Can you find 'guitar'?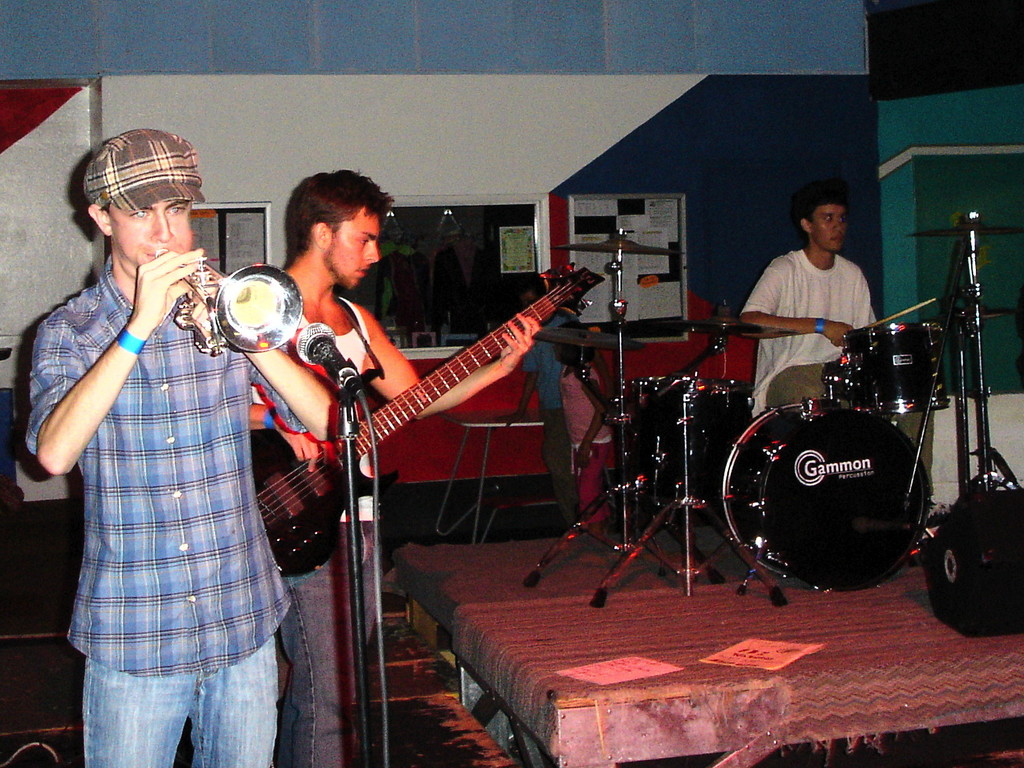
Yes, bounding box: (247, 266, 607, 577).
